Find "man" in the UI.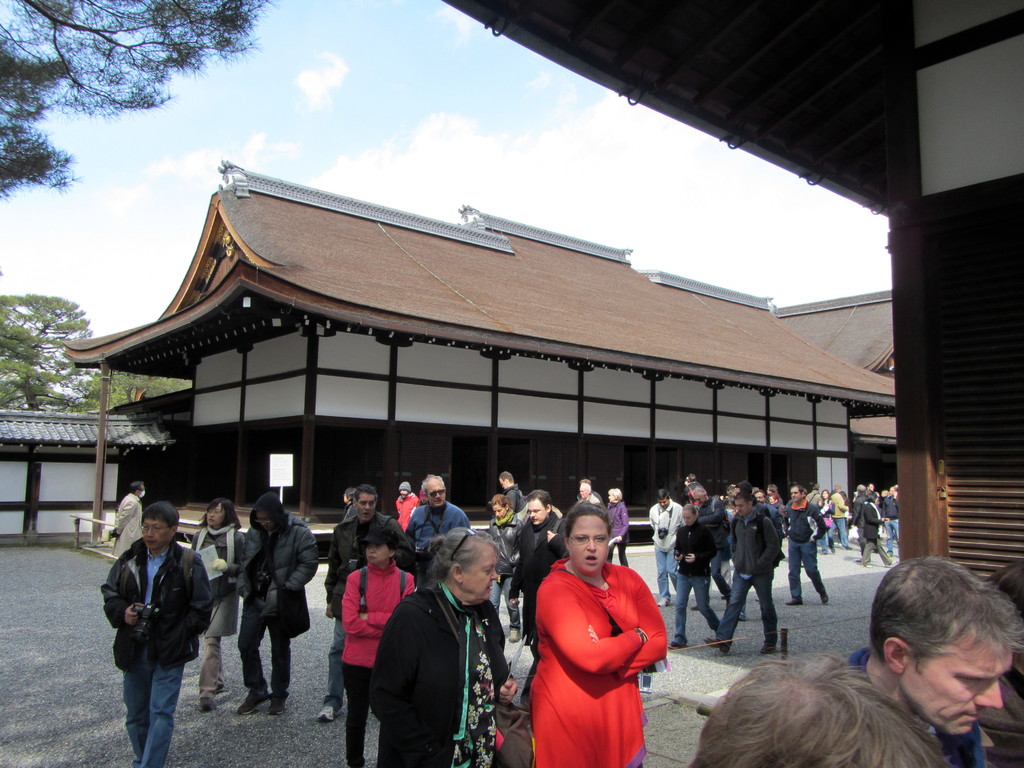
UI element at left=580, top=477, right=604, bottom=504.
